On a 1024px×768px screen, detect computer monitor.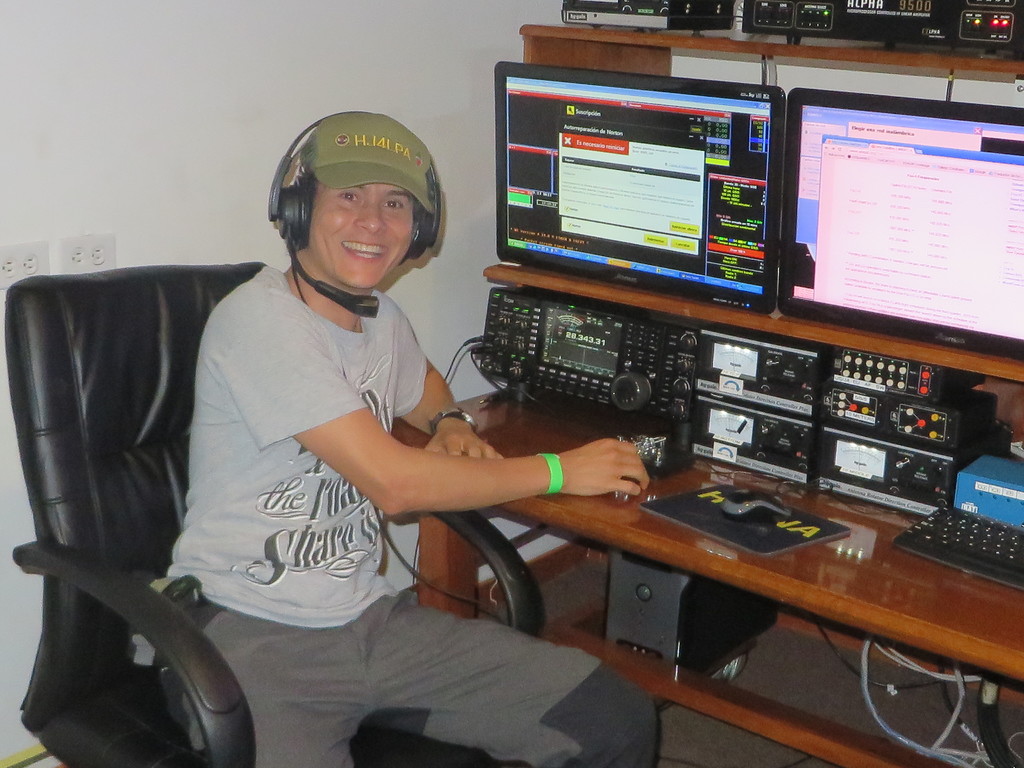
[left=779, top=87, right=1023, bottom=364].
